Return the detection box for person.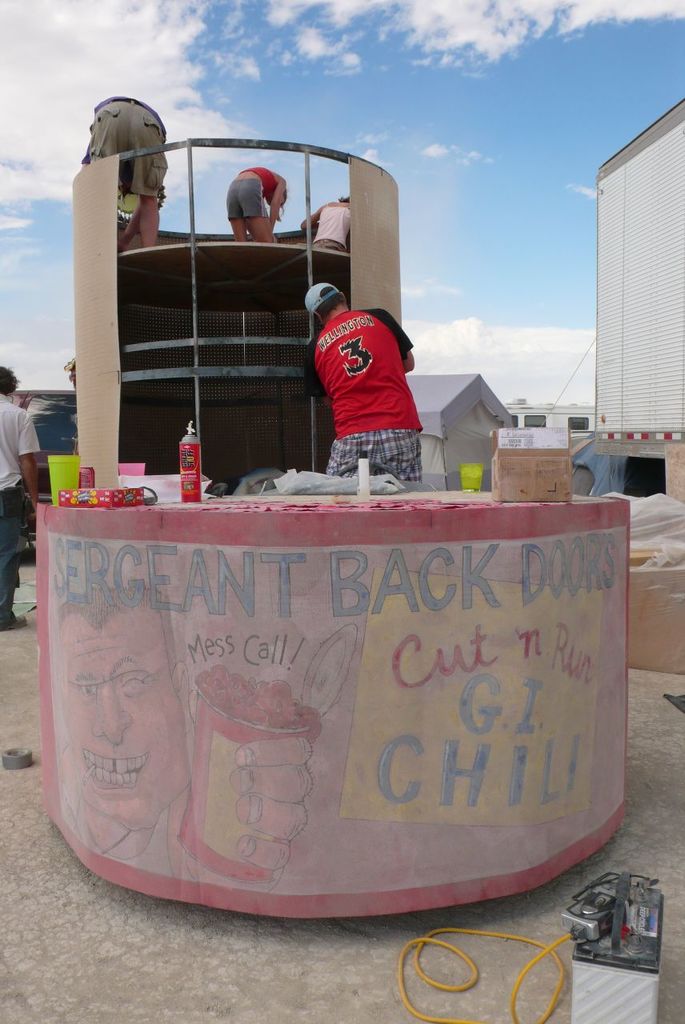
(0,366,39,632).
